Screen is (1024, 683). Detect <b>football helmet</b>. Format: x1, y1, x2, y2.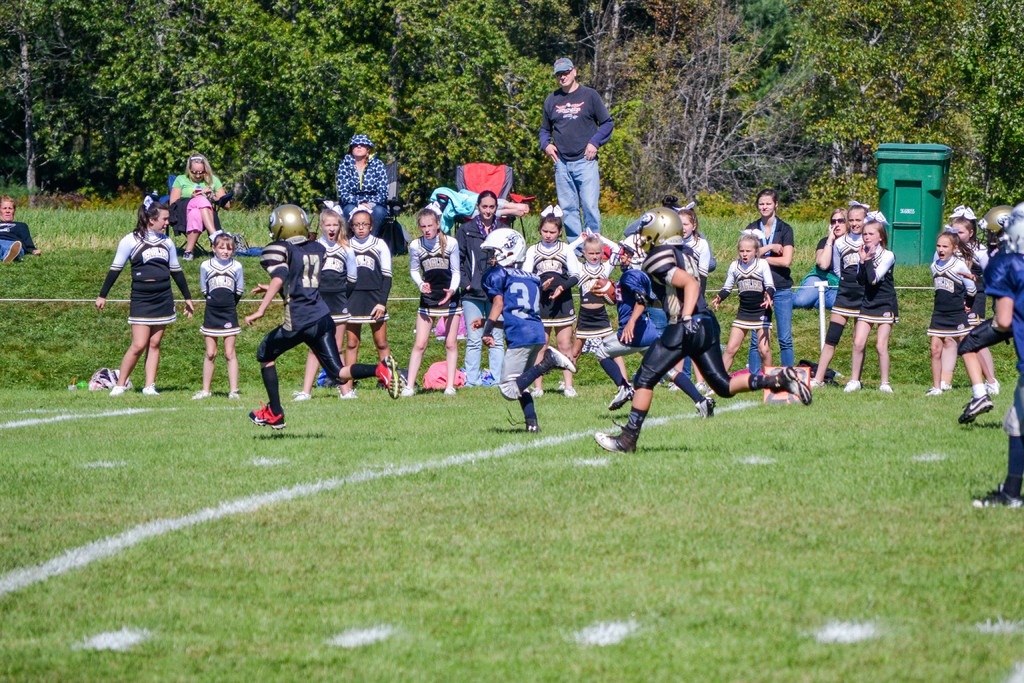
627, 202, 686, 261.
